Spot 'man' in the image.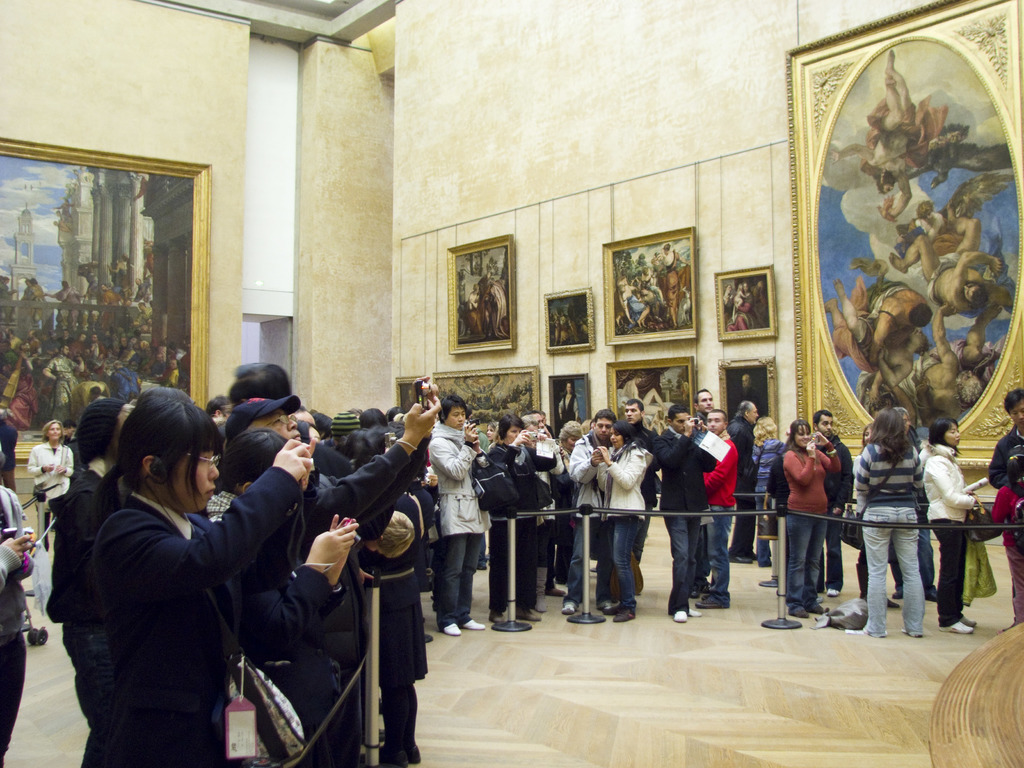
'man' found at 41 346 82 419.
